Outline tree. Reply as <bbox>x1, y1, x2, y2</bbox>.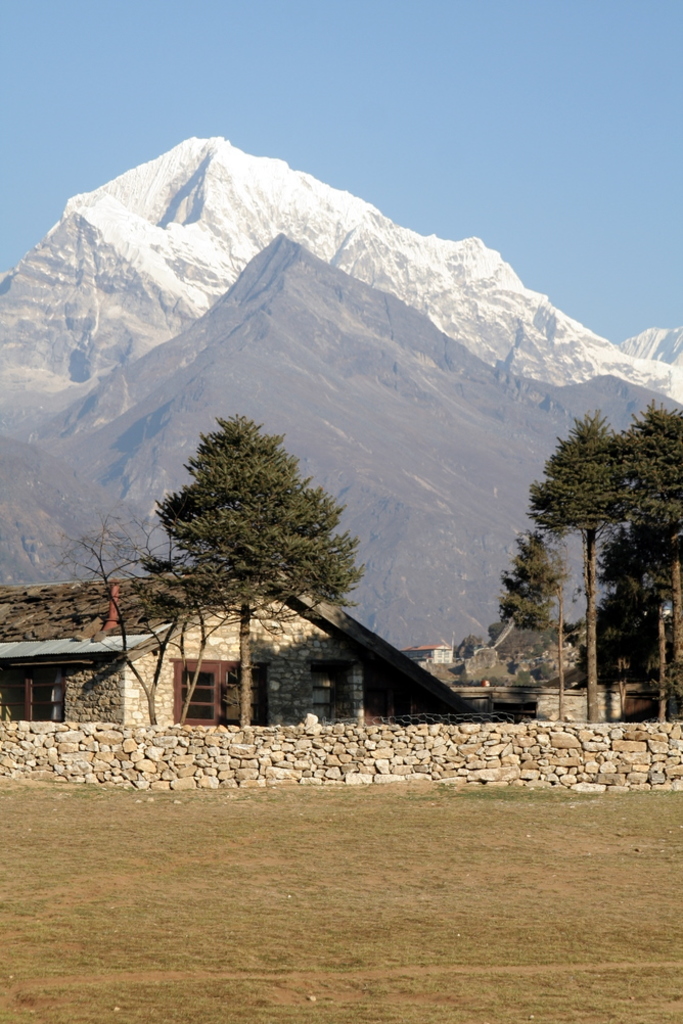
<bbox>485, 521, 568, 637</bbox>.
